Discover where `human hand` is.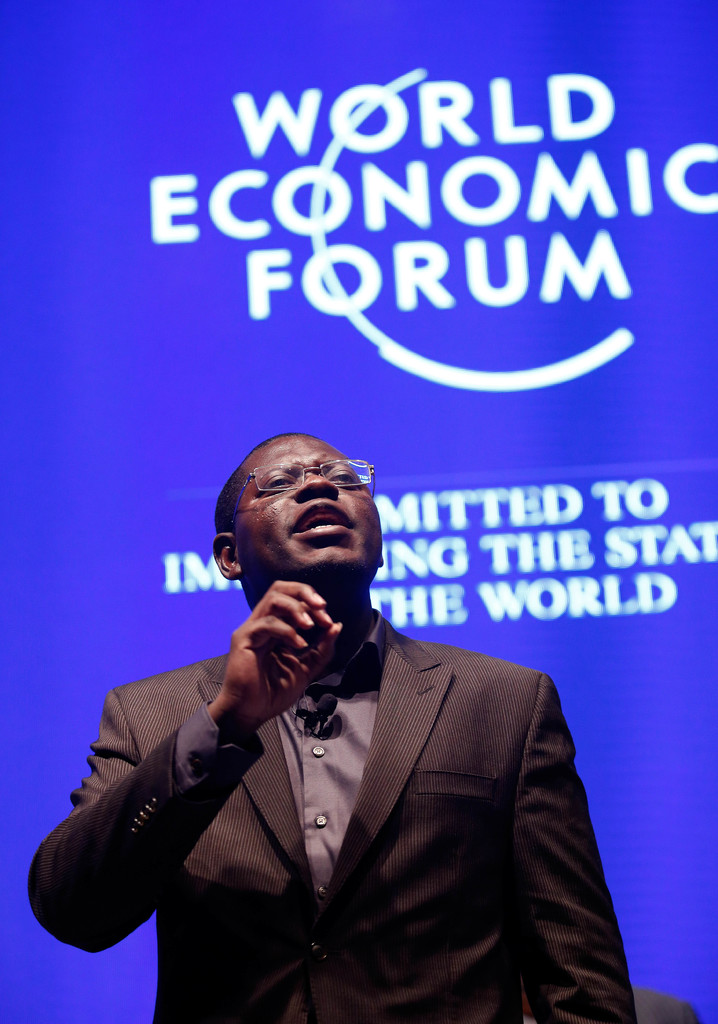
Discovered at pyautogui.locateOnScreen(203, 586, 353, 758).
